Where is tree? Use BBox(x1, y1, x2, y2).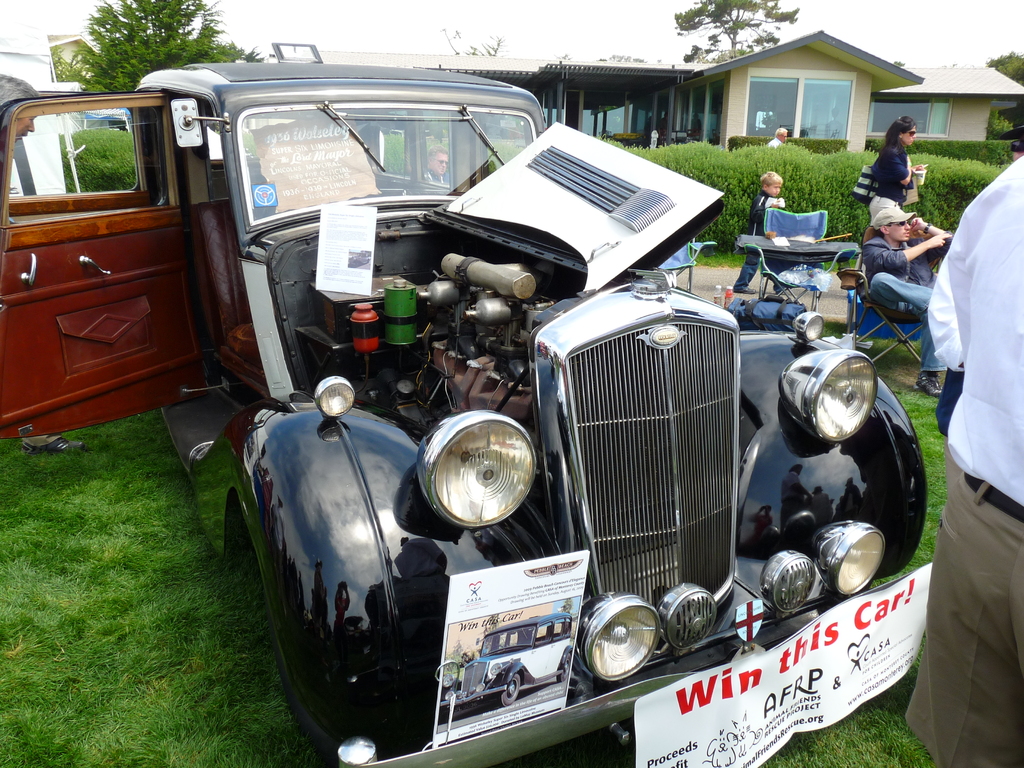
BBox(554, 53, 570, 58).
